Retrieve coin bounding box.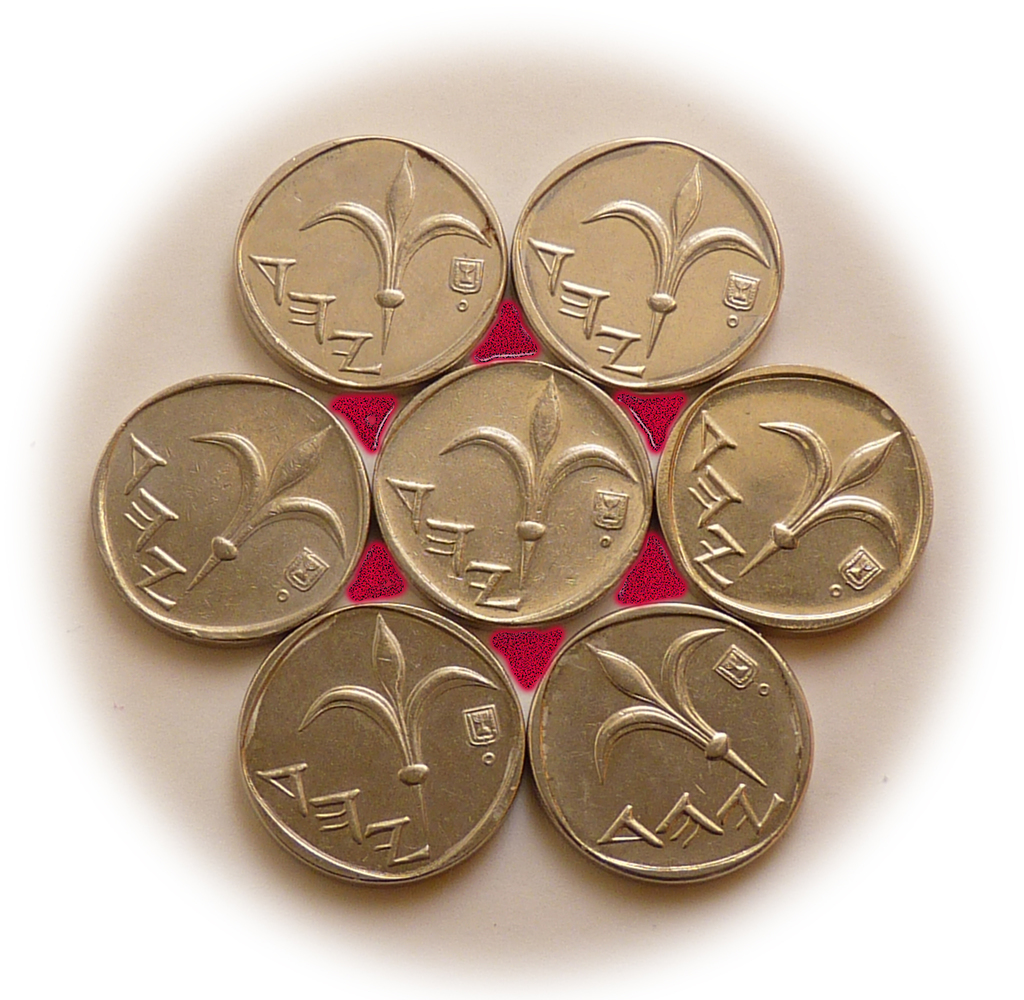
Bounding box: bbox=[85, 365, 372, 647].
